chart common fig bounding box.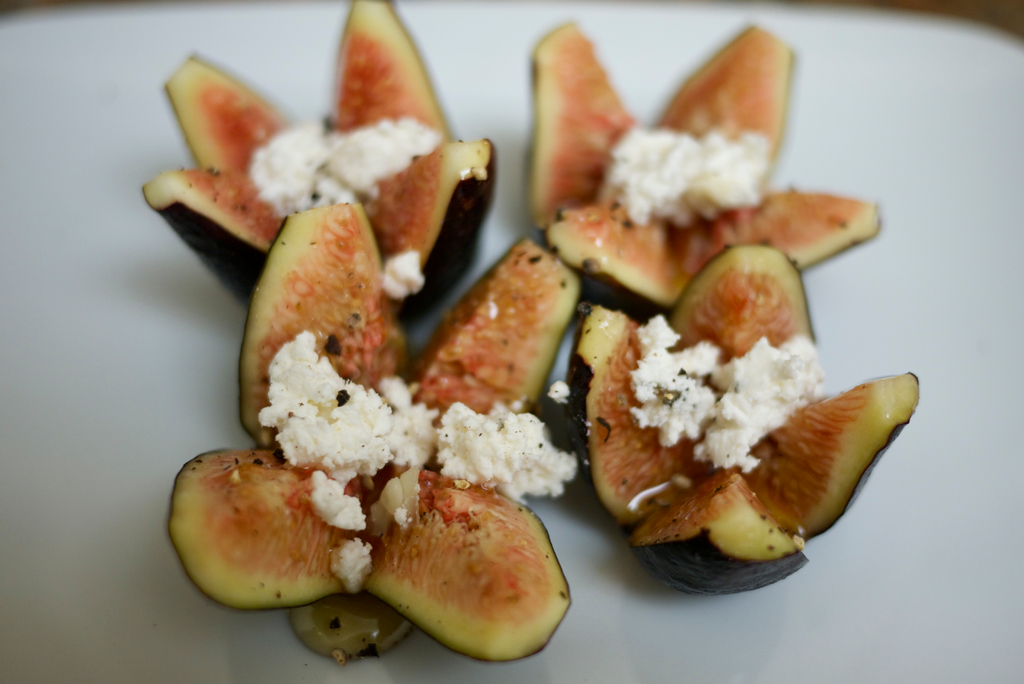
Charted: x1=136 y1=0 x2=488 y2=305.
